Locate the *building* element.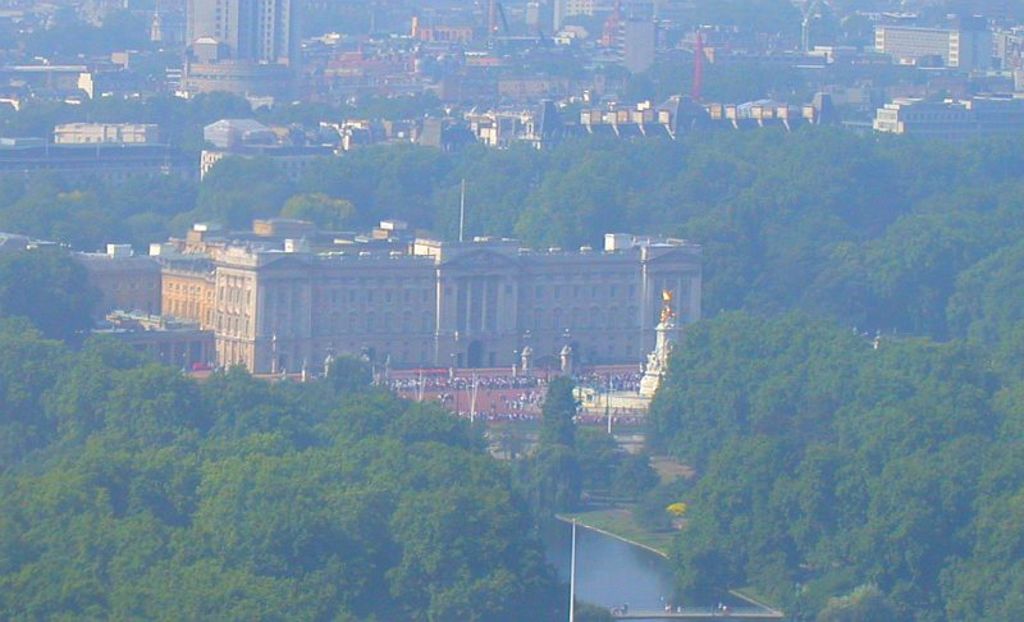
Element bbox: (left=869, top=12, right=1000, bottom=72).
